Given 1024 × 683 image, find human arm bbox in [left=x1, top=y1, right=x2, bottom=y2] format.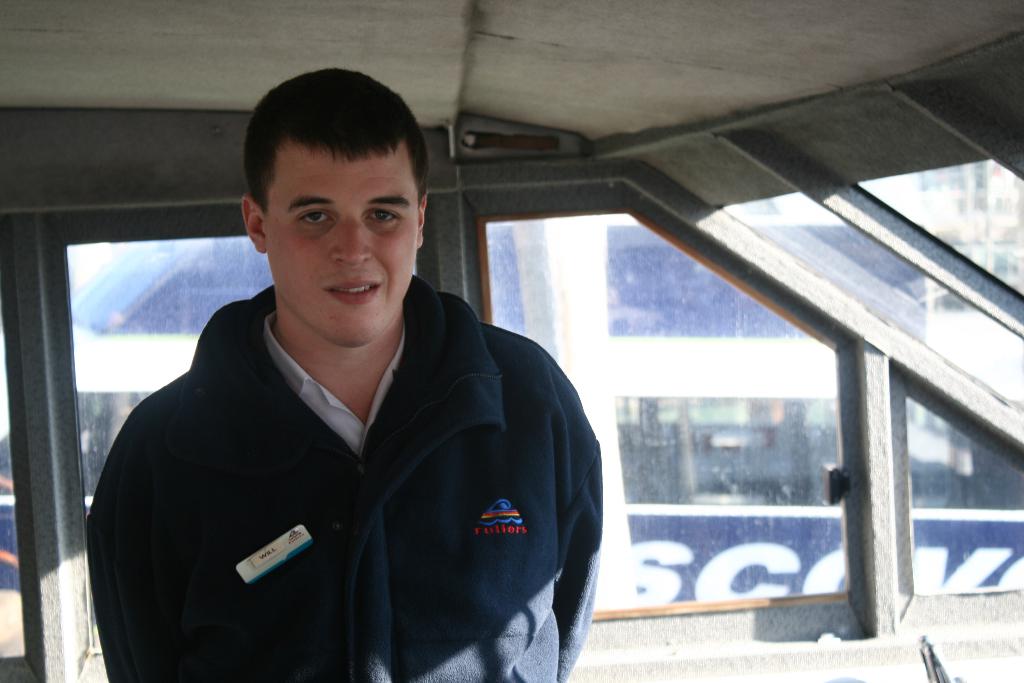
[left=113, top=402, right=237, bottom=682].
